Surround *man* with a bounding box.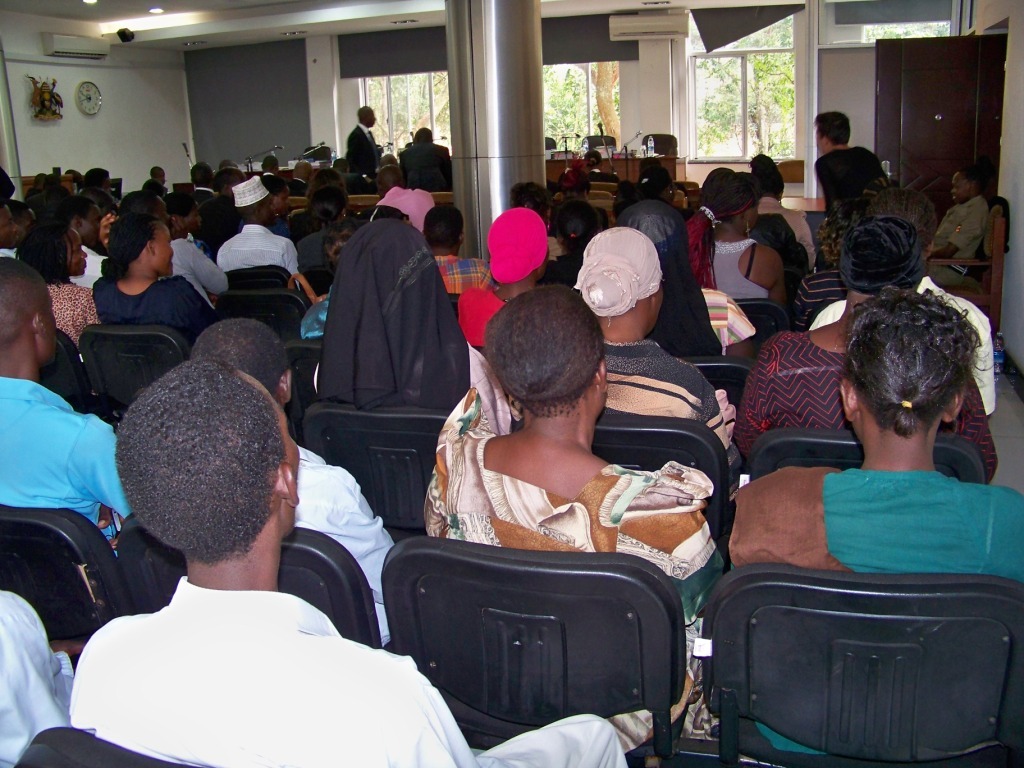
44 333 418 767.
